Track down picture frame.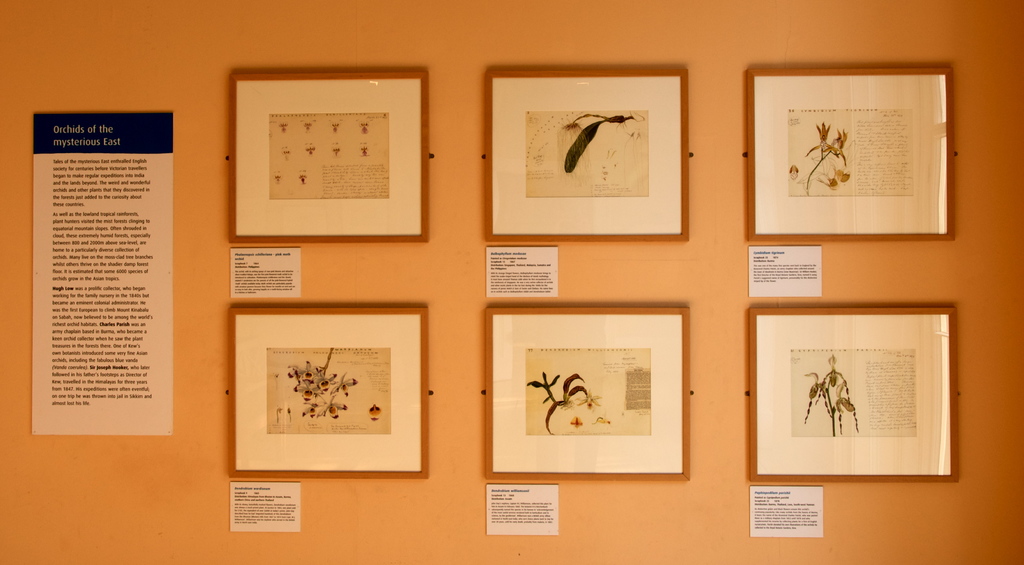
Tracked to bbox=(745, 68, 955, 239).
